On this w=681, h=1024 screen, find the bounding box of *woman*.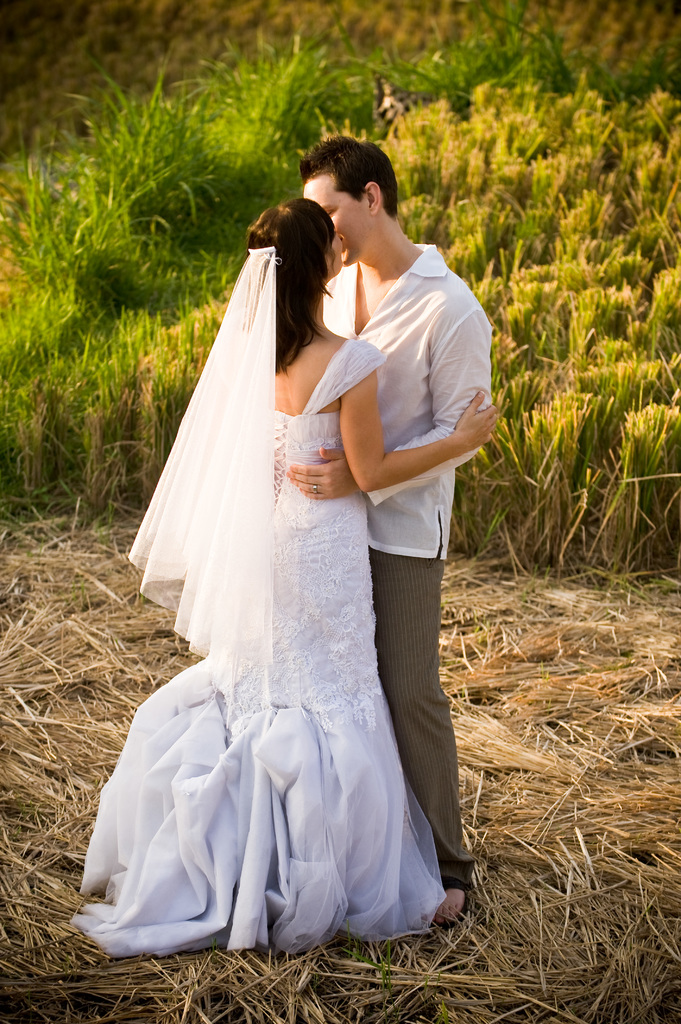
Bounding box: l=97, t=141, r=492, b=959.
